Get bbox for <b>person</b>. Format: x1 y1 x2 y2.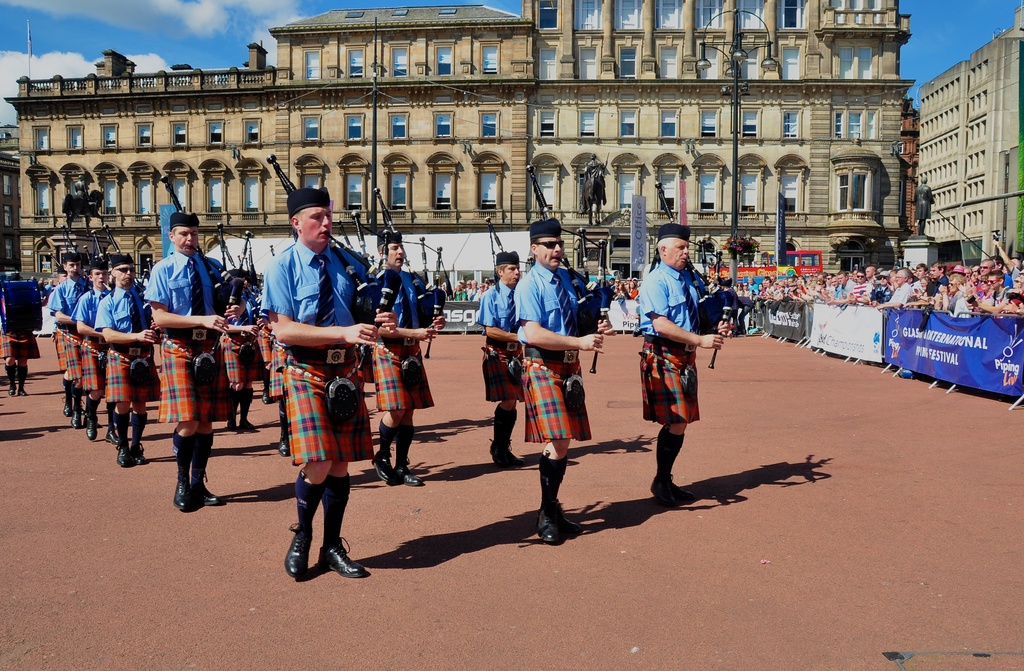
147 211 242 514.
